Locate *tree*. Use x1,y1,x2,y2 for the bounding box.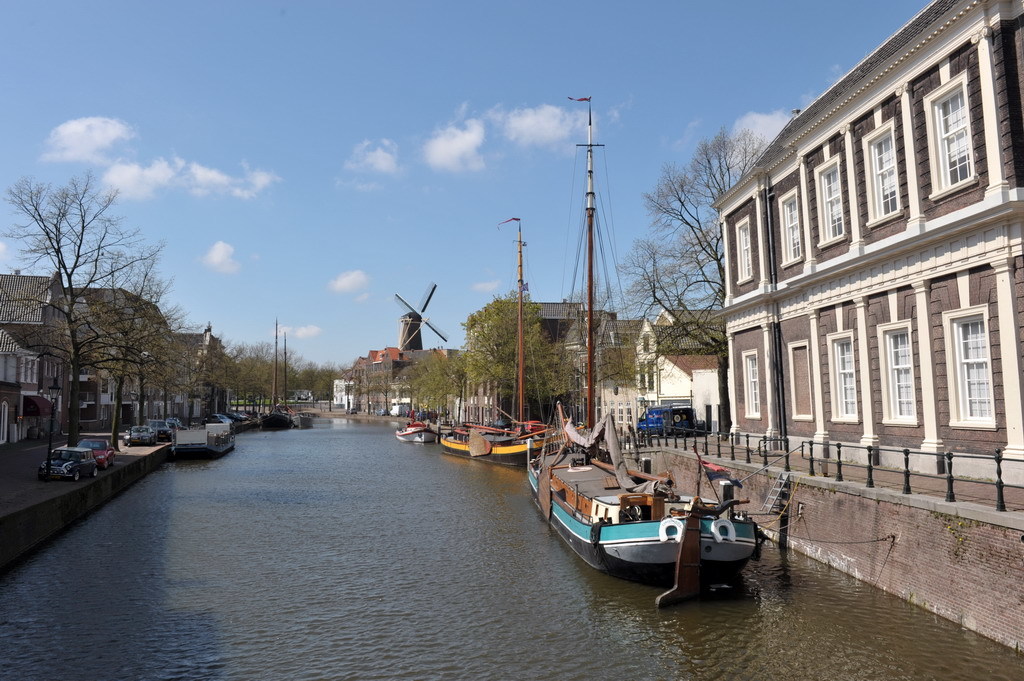
0,165,140,442.
